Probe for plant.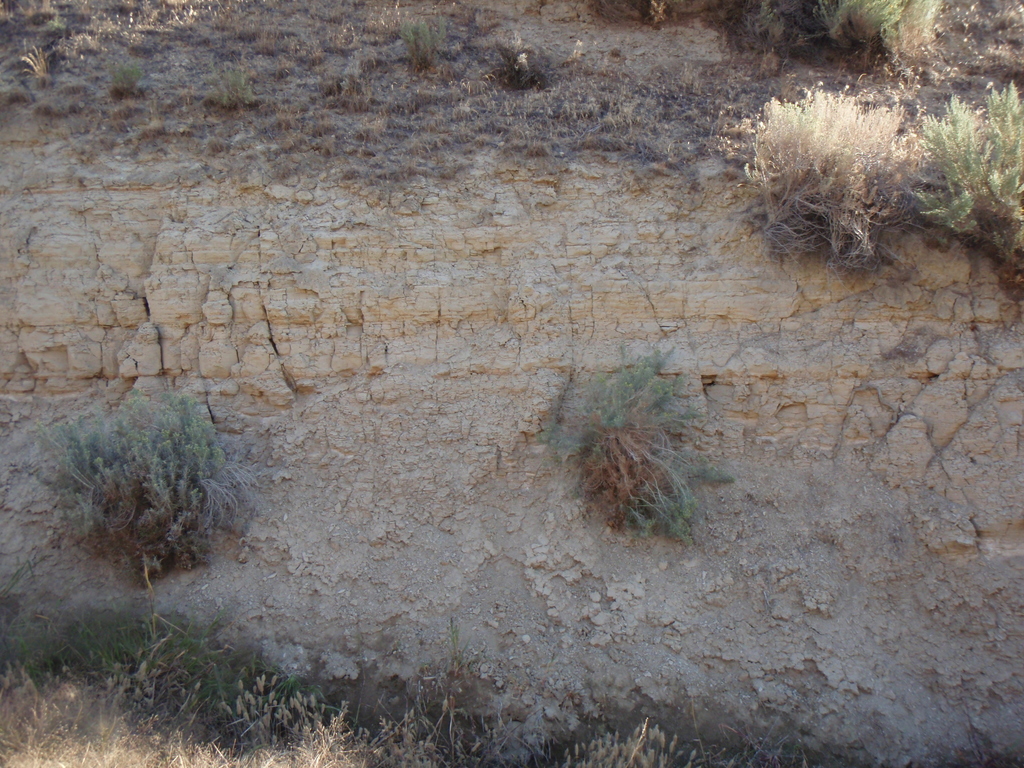
Probe result: x1=535 y1=346 x2=735 y2=545.
